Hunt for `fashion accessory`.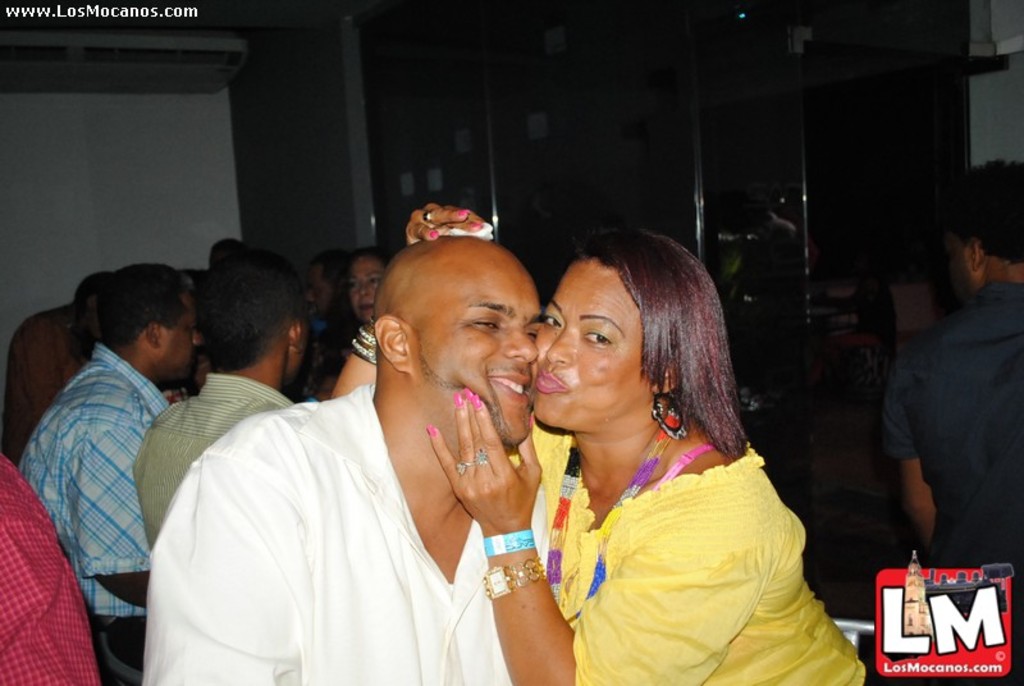
Hunted down at {"left": 479, "top": 526, "right": 543, "bottom": 557}.
